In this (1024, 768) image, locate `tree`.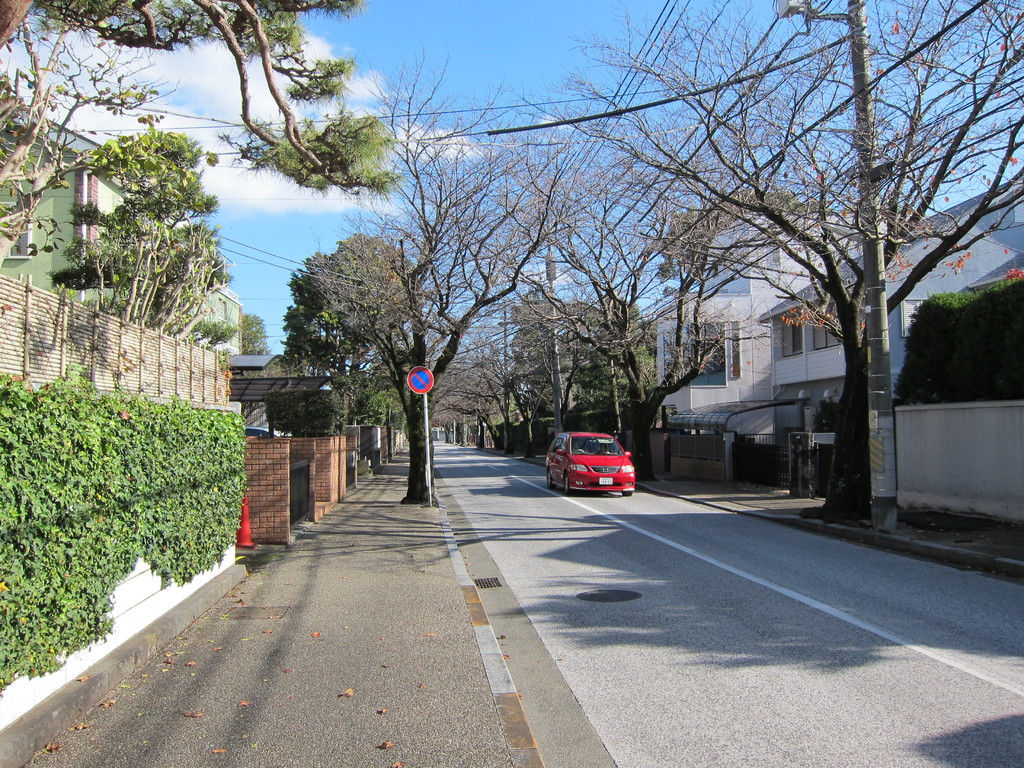
Bounding box: left=340, top=40, right=592, bottom=515.
